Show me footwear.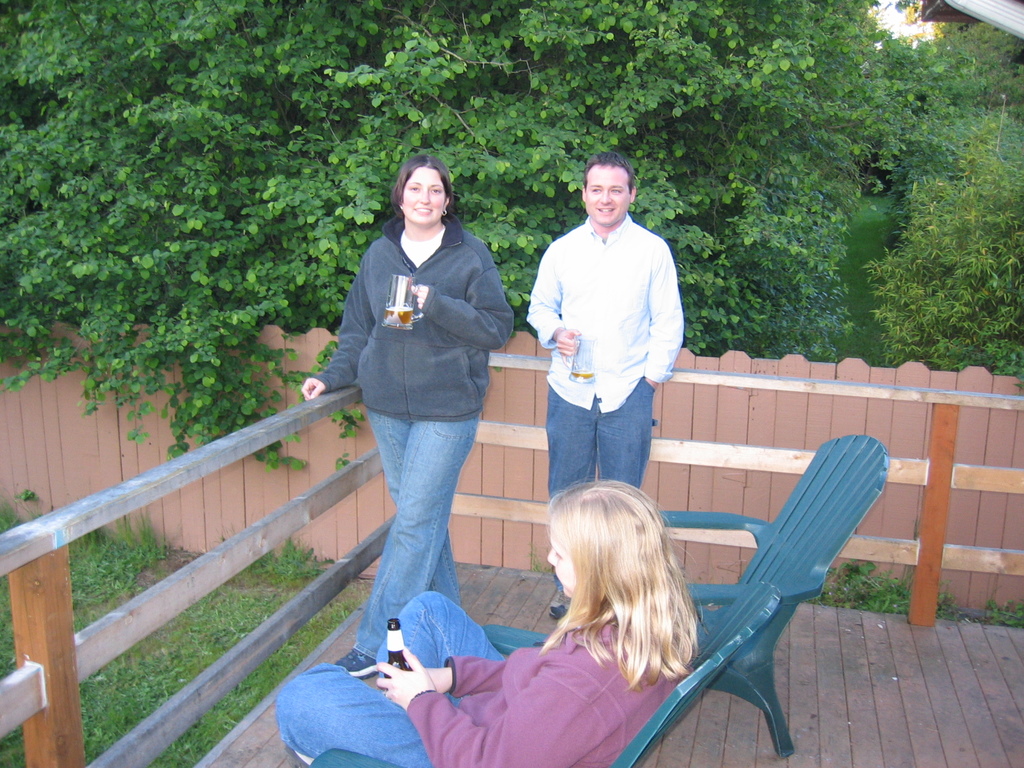
footwear is here: {"left": 333, "top": 646, "right": 385, "bottom": 680}.
